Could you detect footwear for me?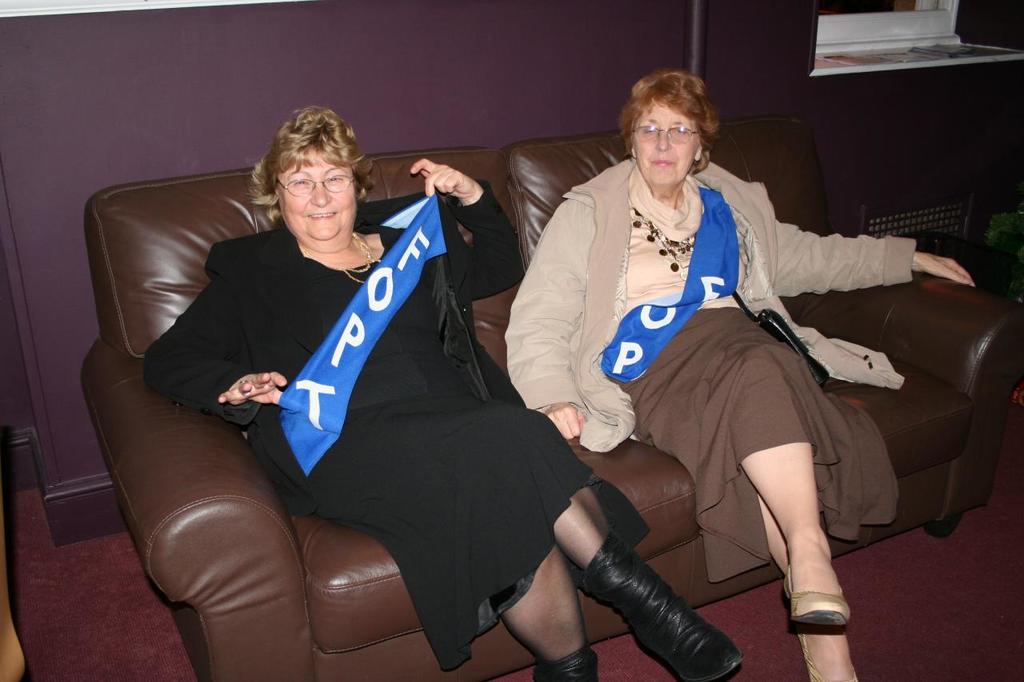
Detection result: box=[790, 578, 858, 657].
